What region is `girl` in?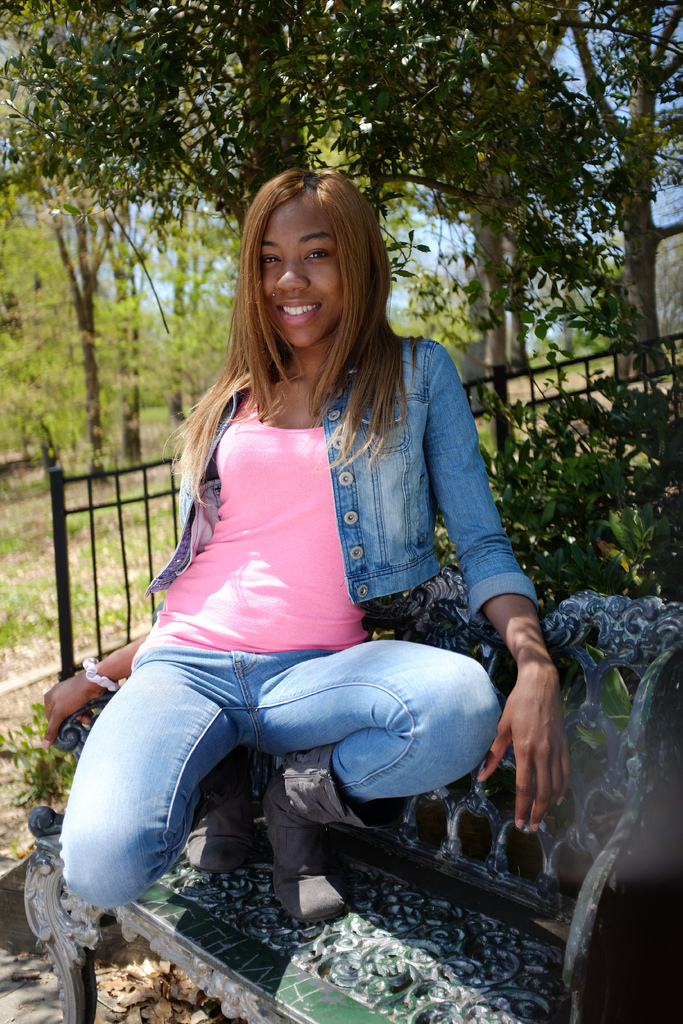
BBox(44, 173, 573, 929).
